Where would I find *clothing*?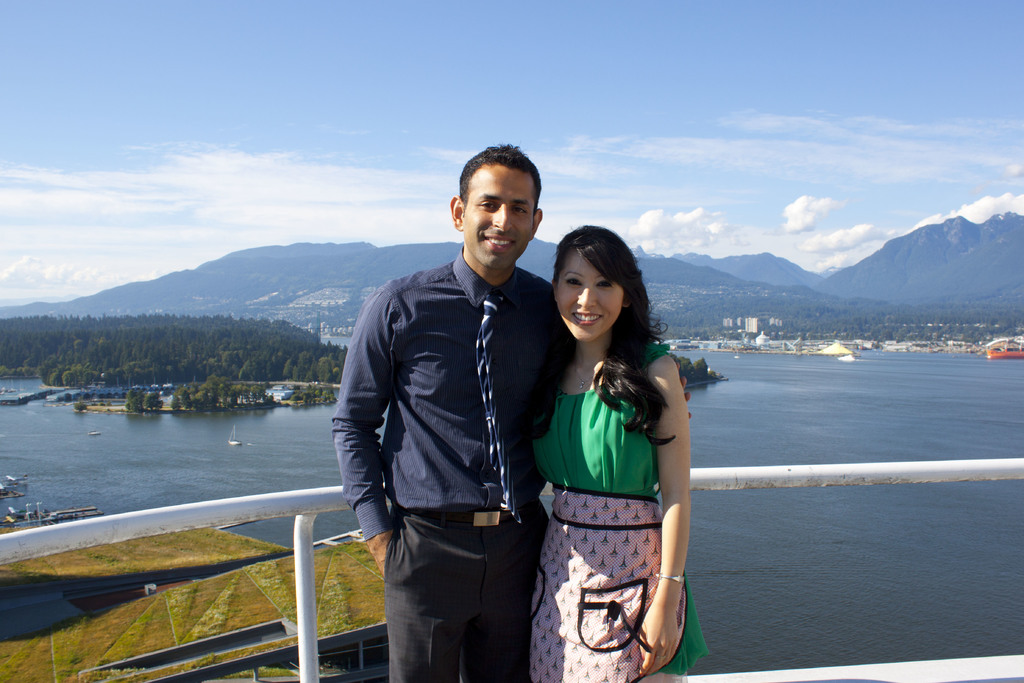
At [330, 245, 579, 682].
